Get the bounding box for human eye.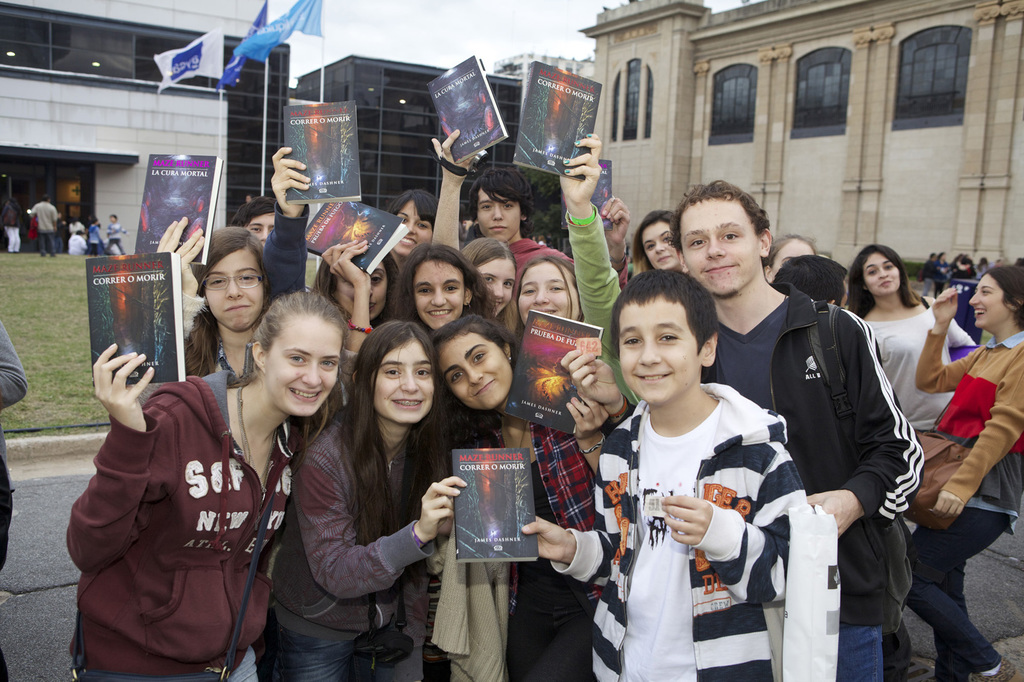
x1=982 y1=288 x2=992 y2=295.
